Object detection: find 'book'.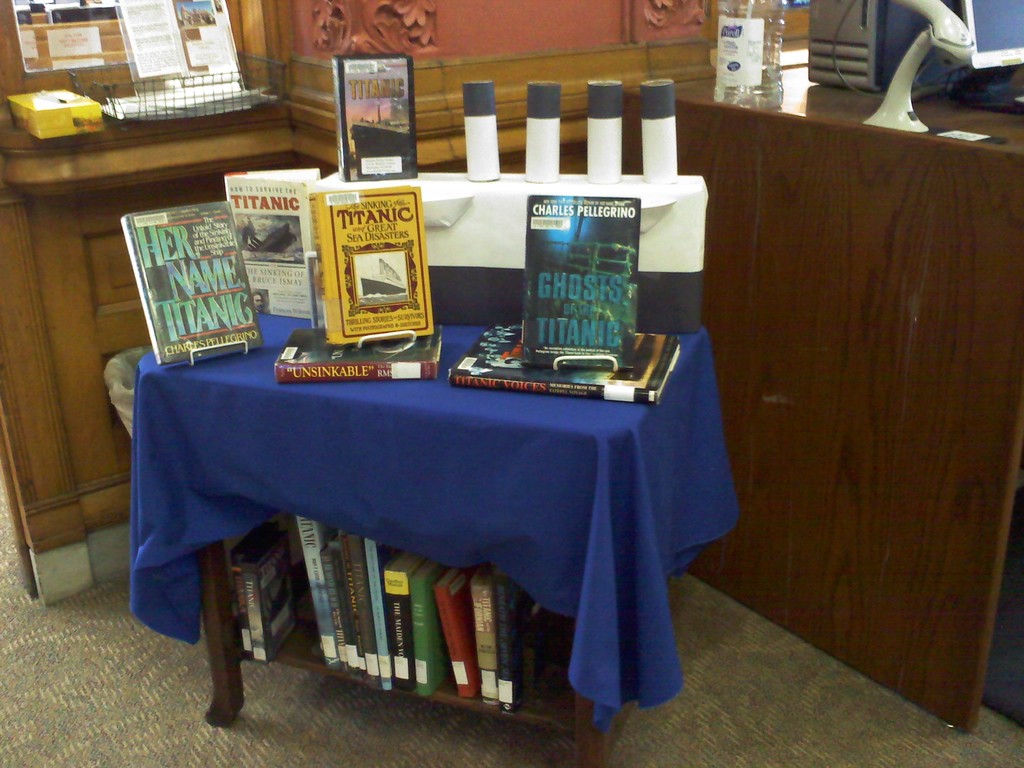
detection(522, 192, 643, 373).
